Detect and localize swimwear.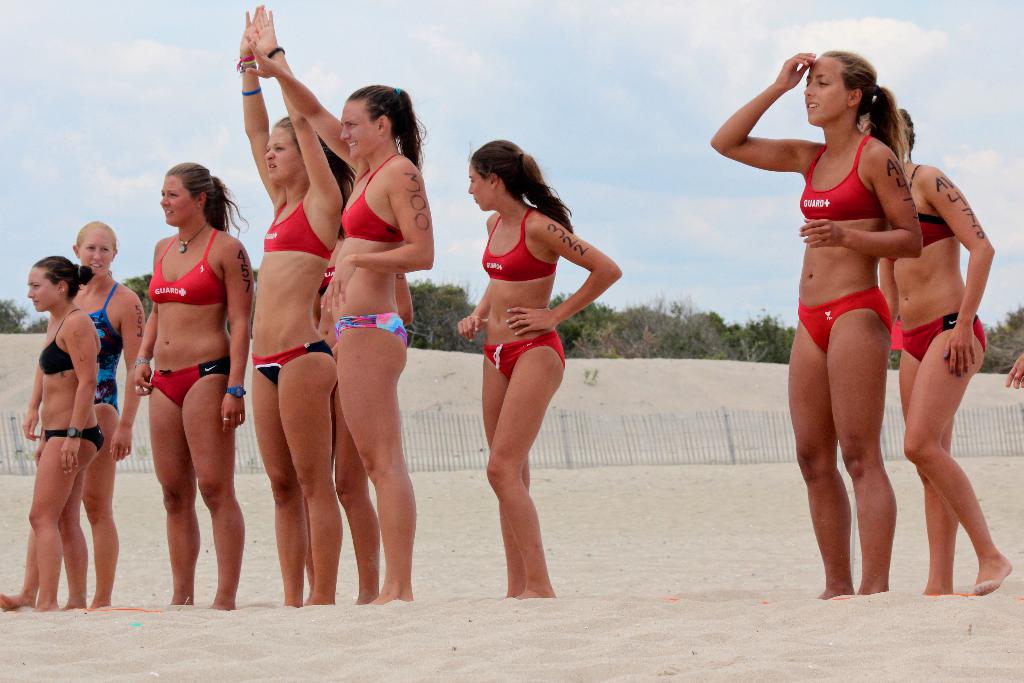
Localized at box(912, 159, 957, 242).
